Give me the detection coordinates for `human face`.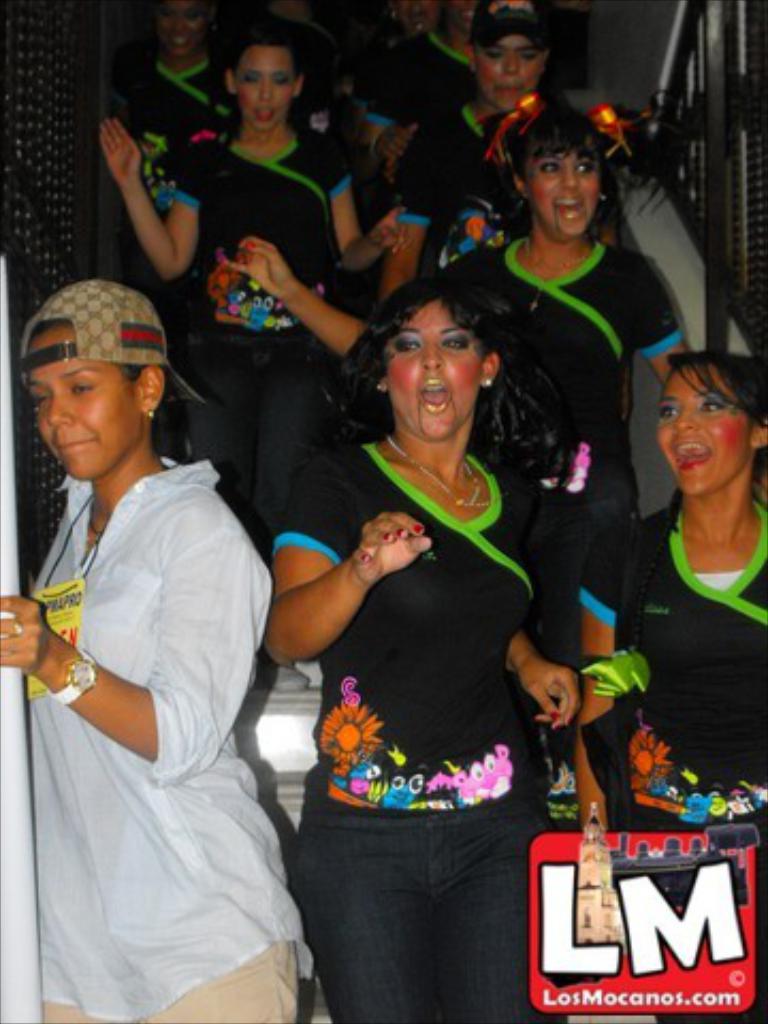
pyautogui.locateOnScreen(388, 297, 480, 439).
